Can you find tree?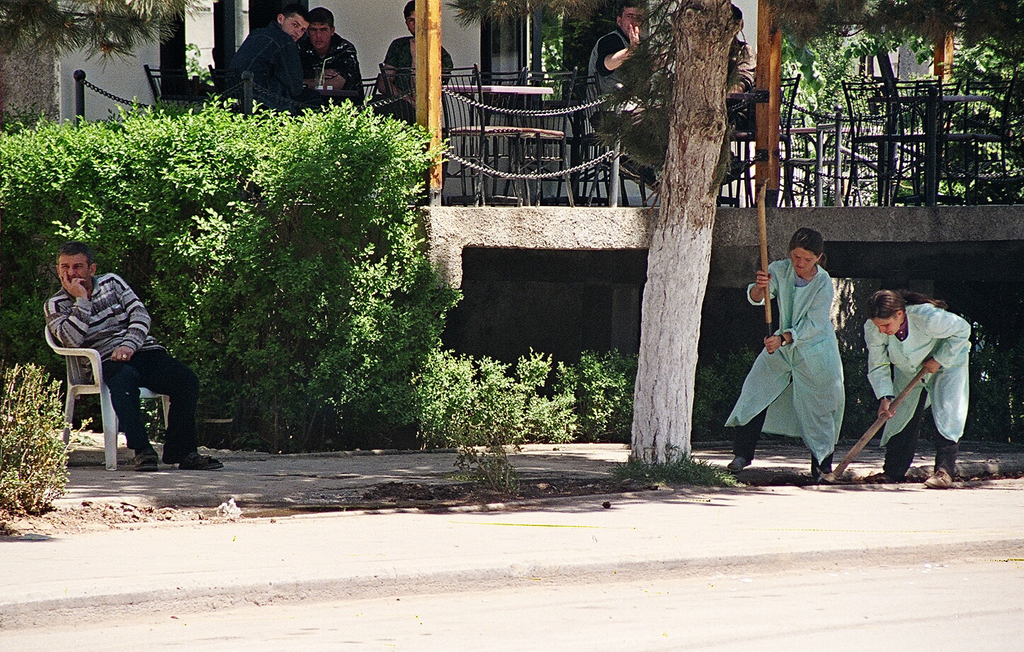
Yes, bounding box: {"x1": 439, "y1": 0, "x2": 1023, "y2": 483}.
